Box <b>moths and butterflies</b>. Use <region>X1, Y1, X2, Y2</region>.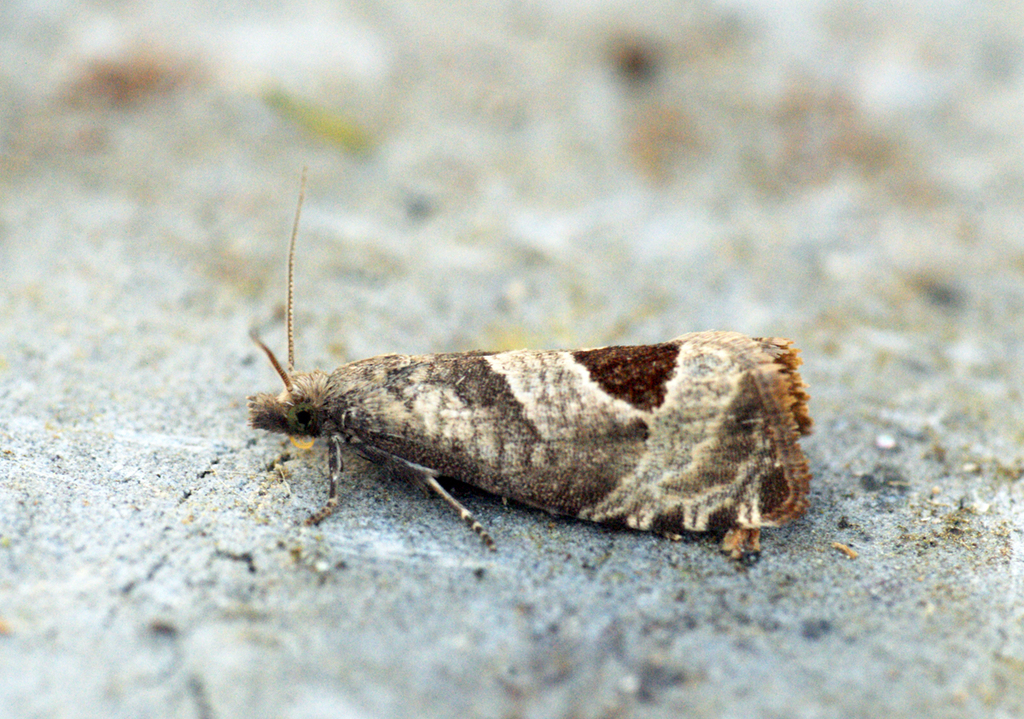
<region>246, 163, 819, 558</region>.
